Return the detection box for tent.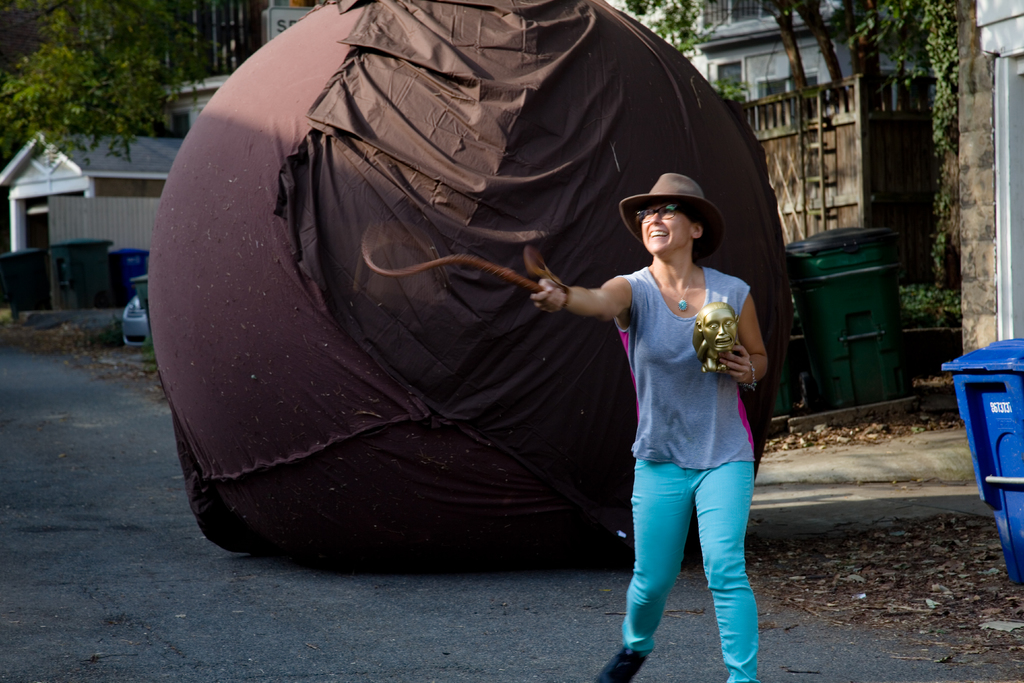
132:0:840:602.
